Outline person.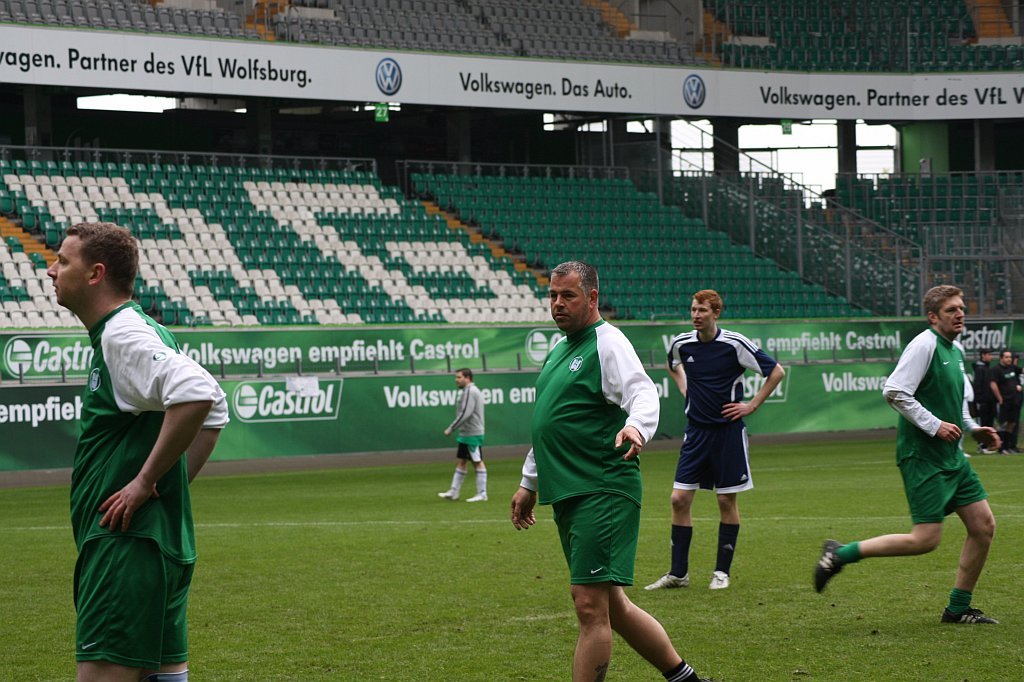
Outline: detection(860, 280, 1000, 630).
